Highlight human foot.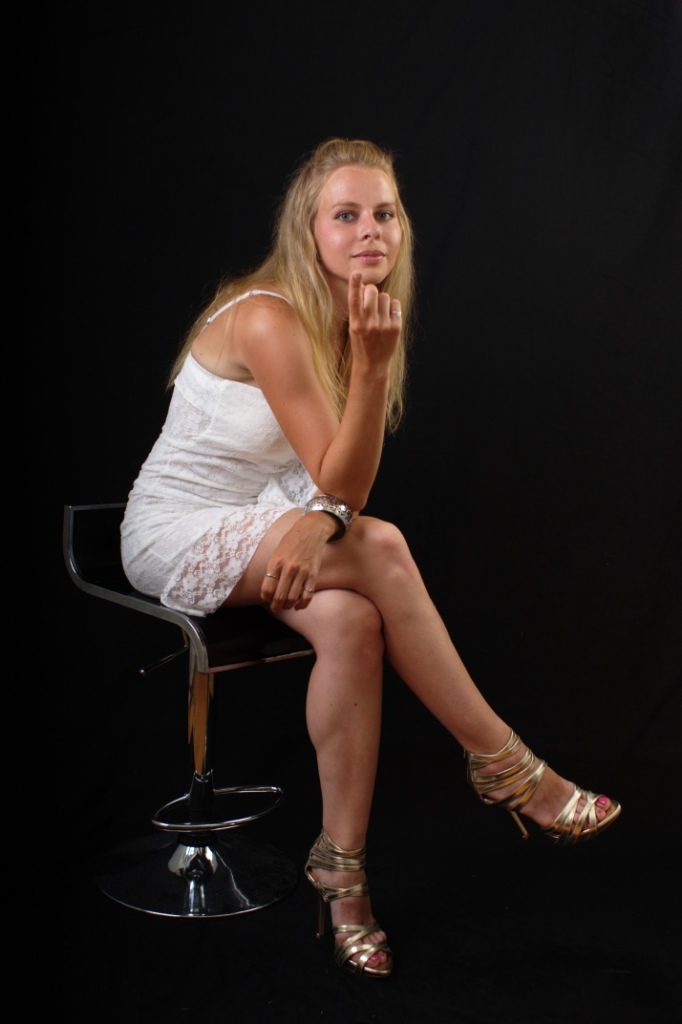
Highlighted region: box=[472, 722, 608, 836].
